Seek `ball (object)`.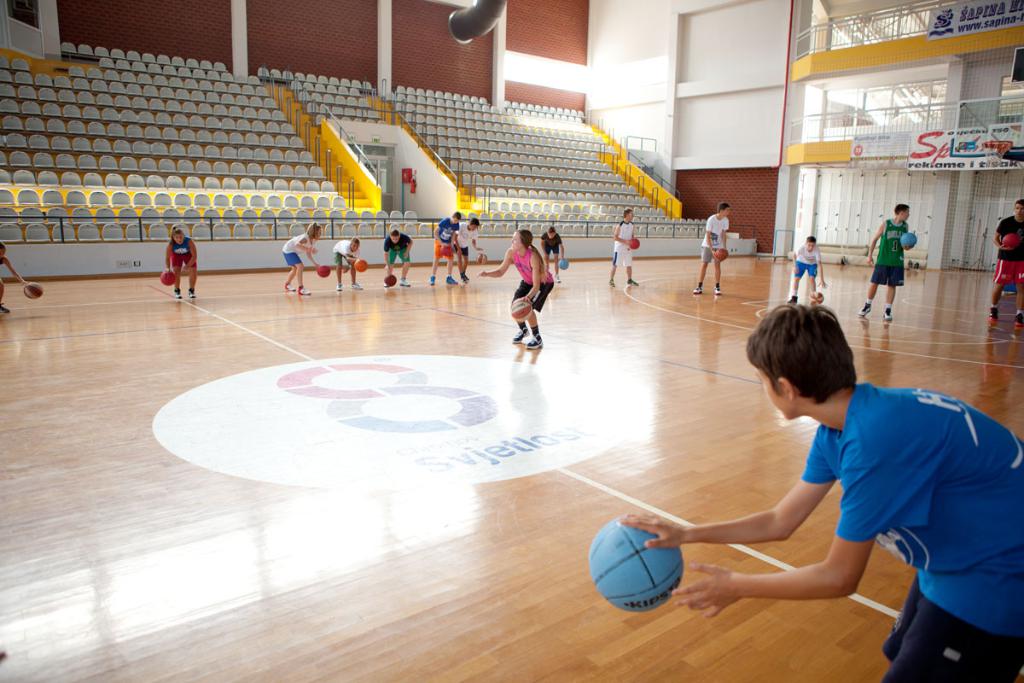
locate(631, 238, 637, 248).
